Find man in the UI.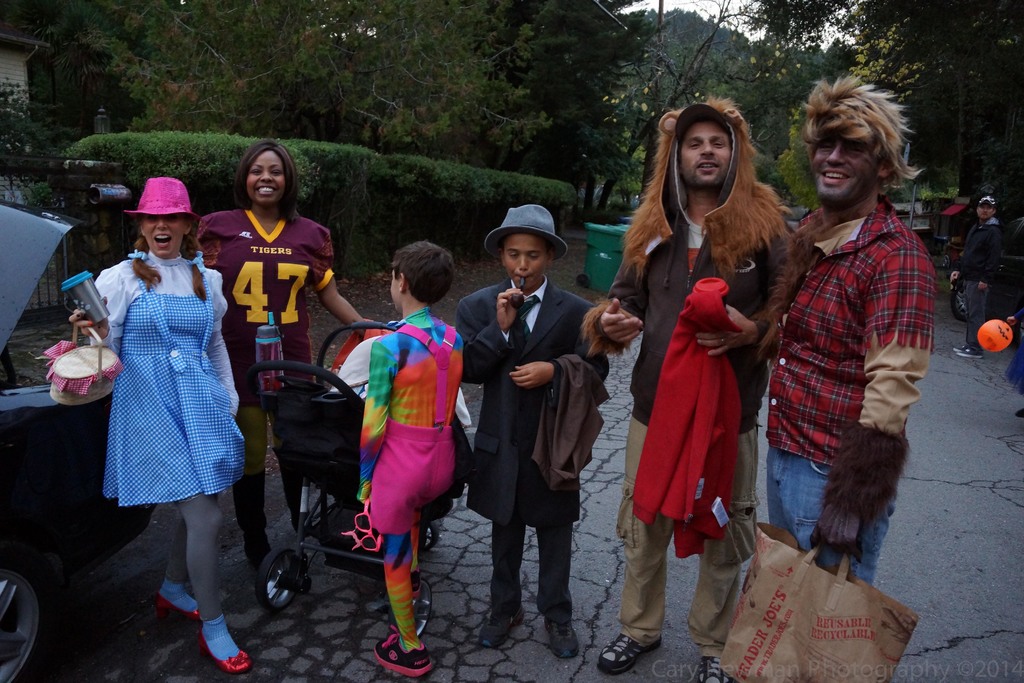
UI element at (left=579, top=99, right=796, bottom=682).
